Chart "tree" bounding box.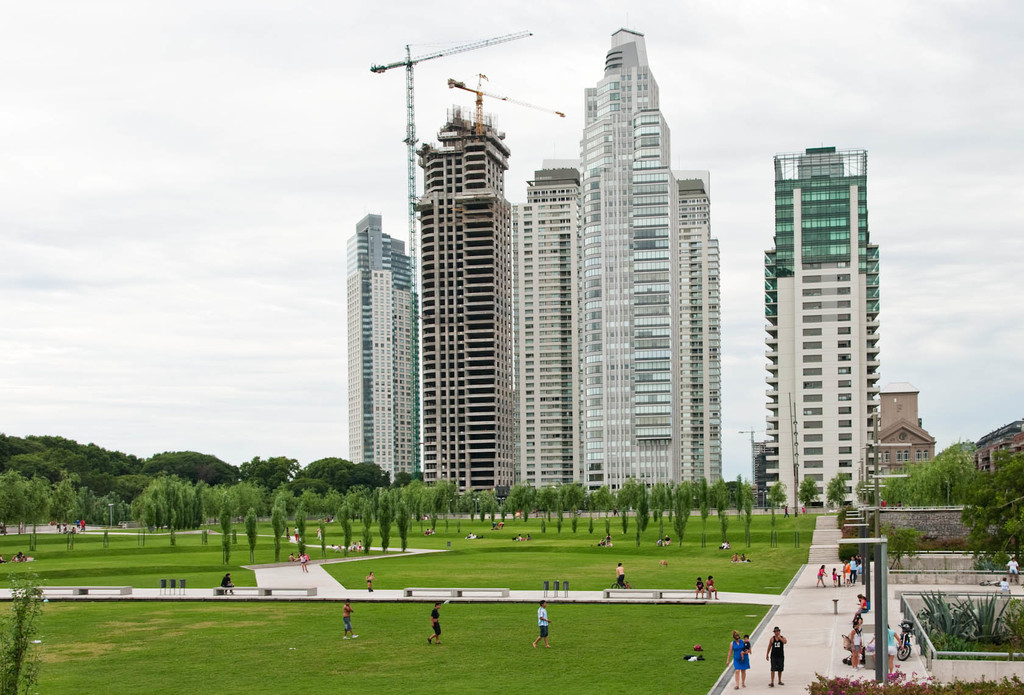
Charted: [0,561,50,694].
